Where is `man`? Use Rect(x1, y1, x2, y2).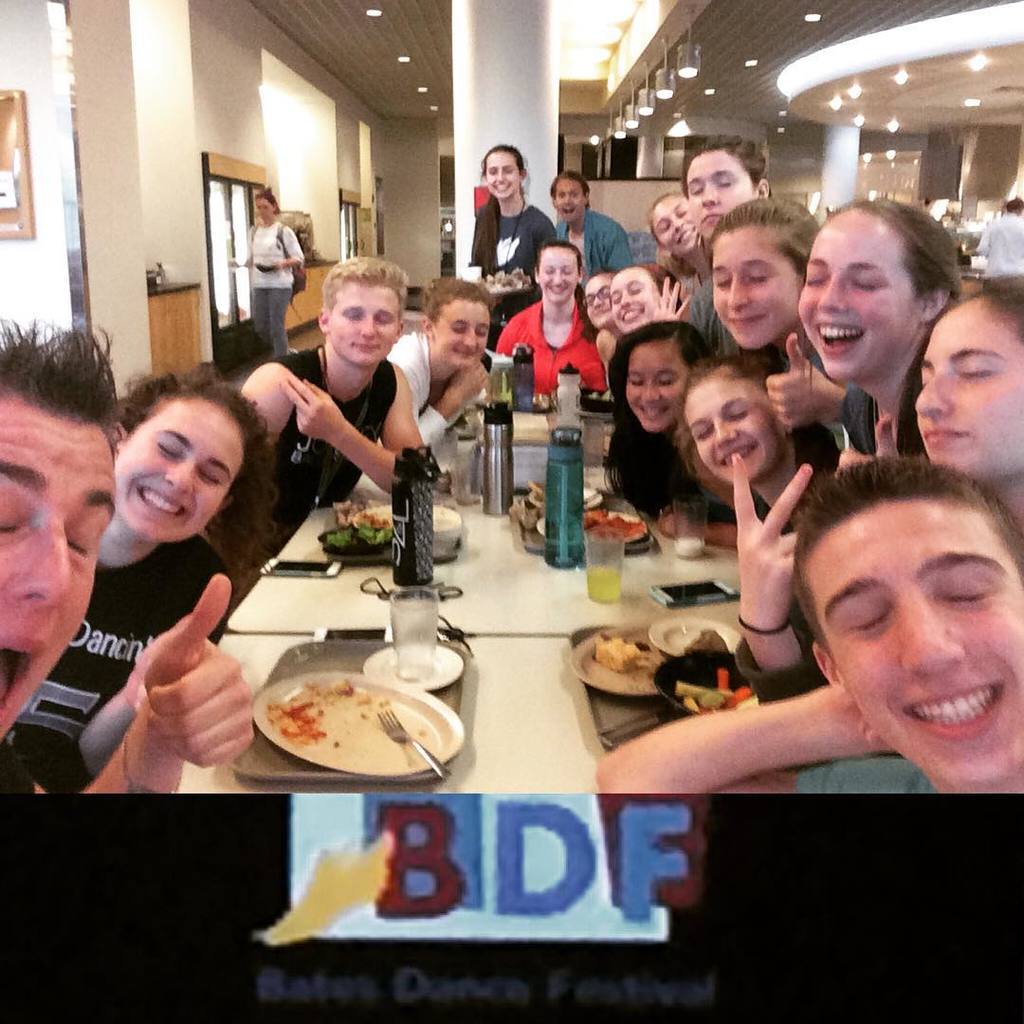
Rect(635, 418, 1023, 840).
